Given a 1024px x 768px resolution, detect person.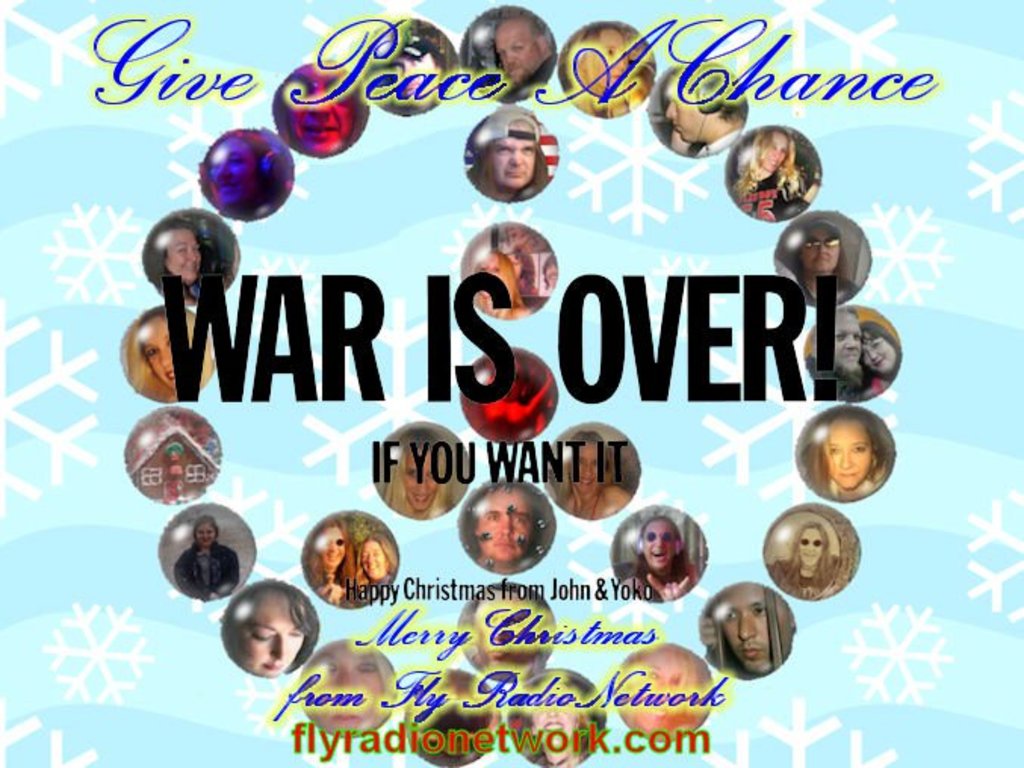
[304, 633, 393, 735].
